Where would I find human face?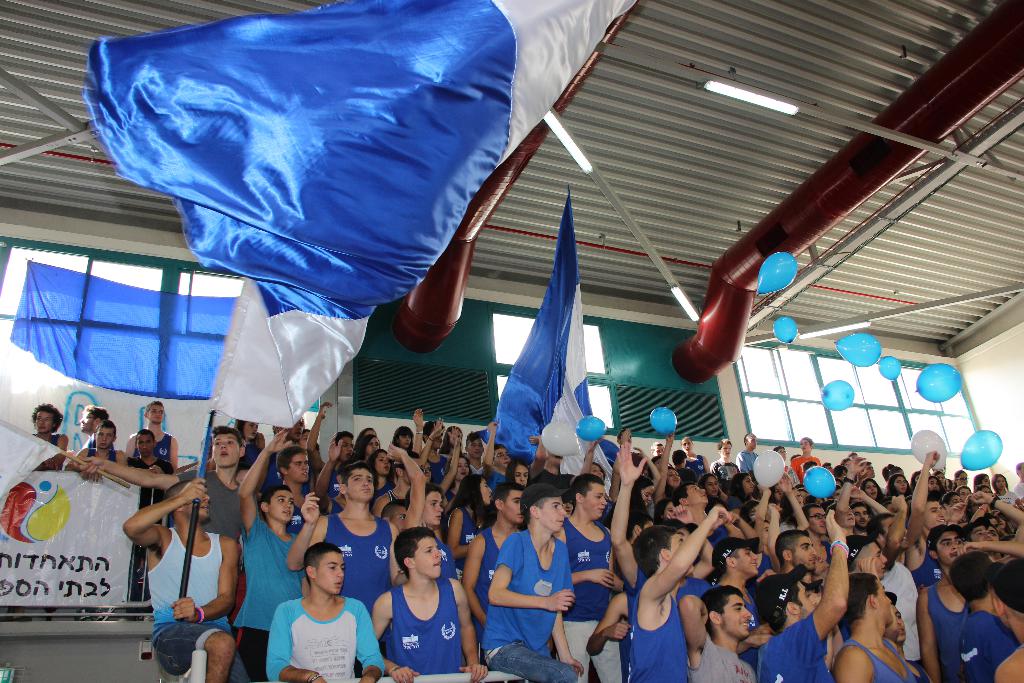
At detection(641, 484, 656, 503).
